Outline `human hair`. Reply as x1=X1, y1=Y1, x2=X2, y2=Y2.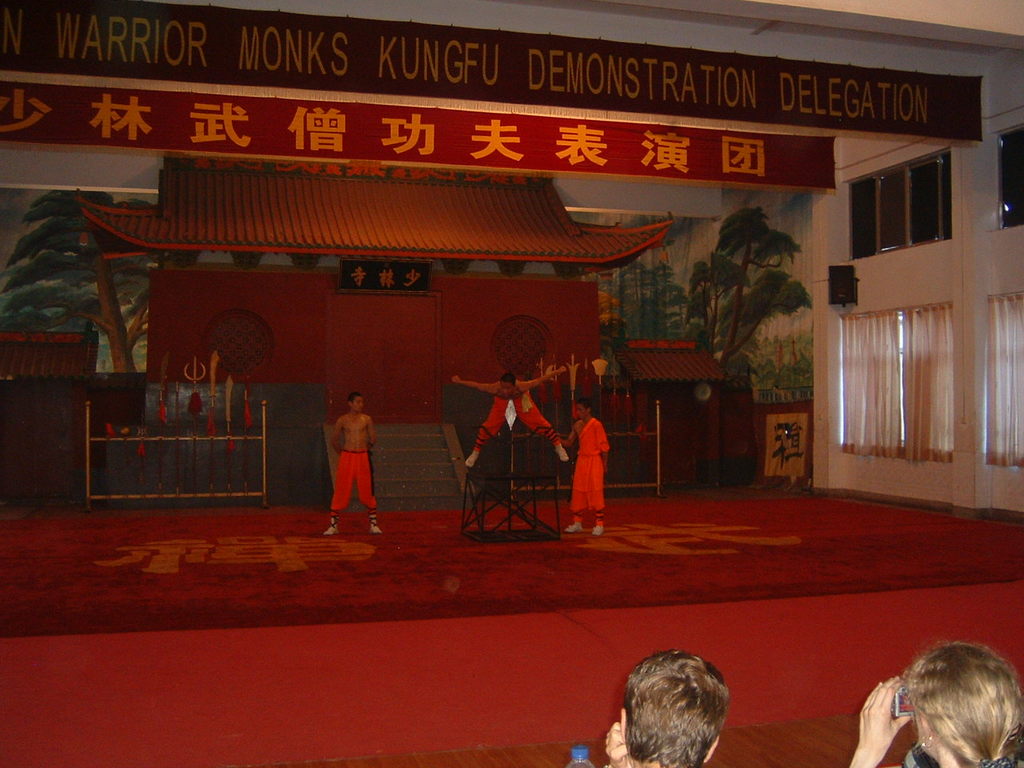
x1=623, y1=650, x2=731, y2=767.
